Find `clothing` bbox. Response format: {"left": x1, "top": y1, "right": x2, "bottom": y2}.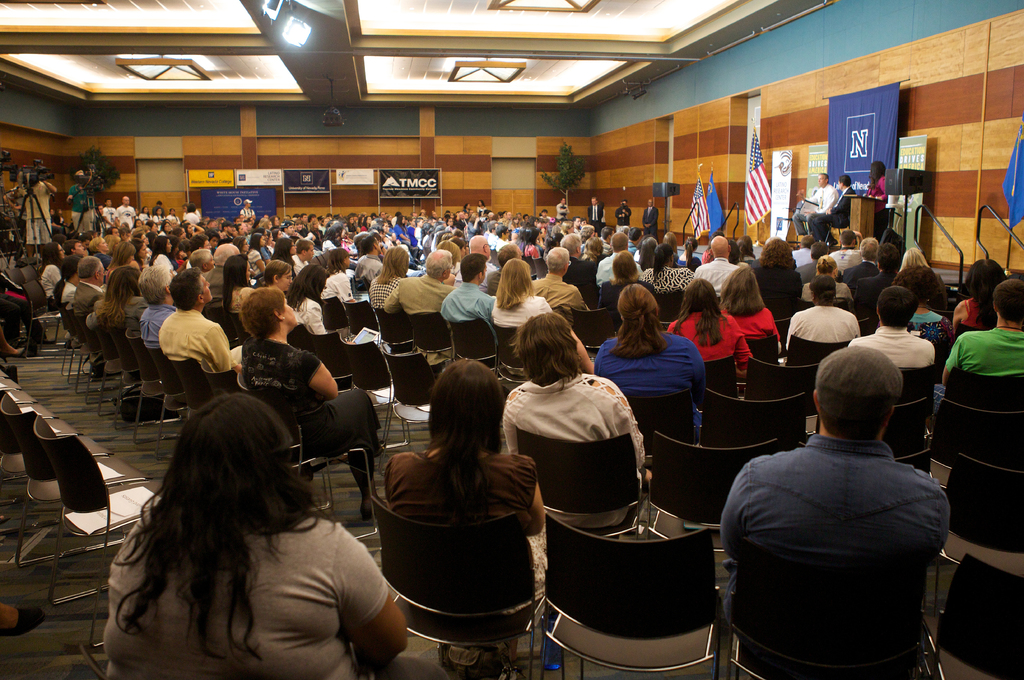
{"left": 70, "top": 253, "right": 86, "bottom": 257}.
